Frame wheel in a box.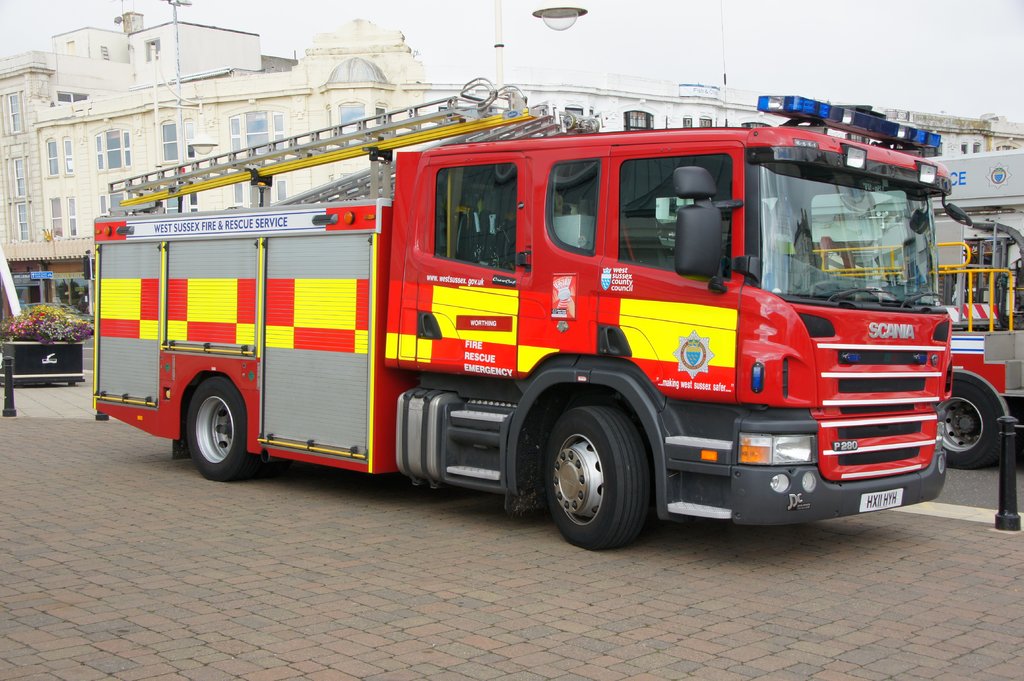
detection(534, 401, 662, 546).
